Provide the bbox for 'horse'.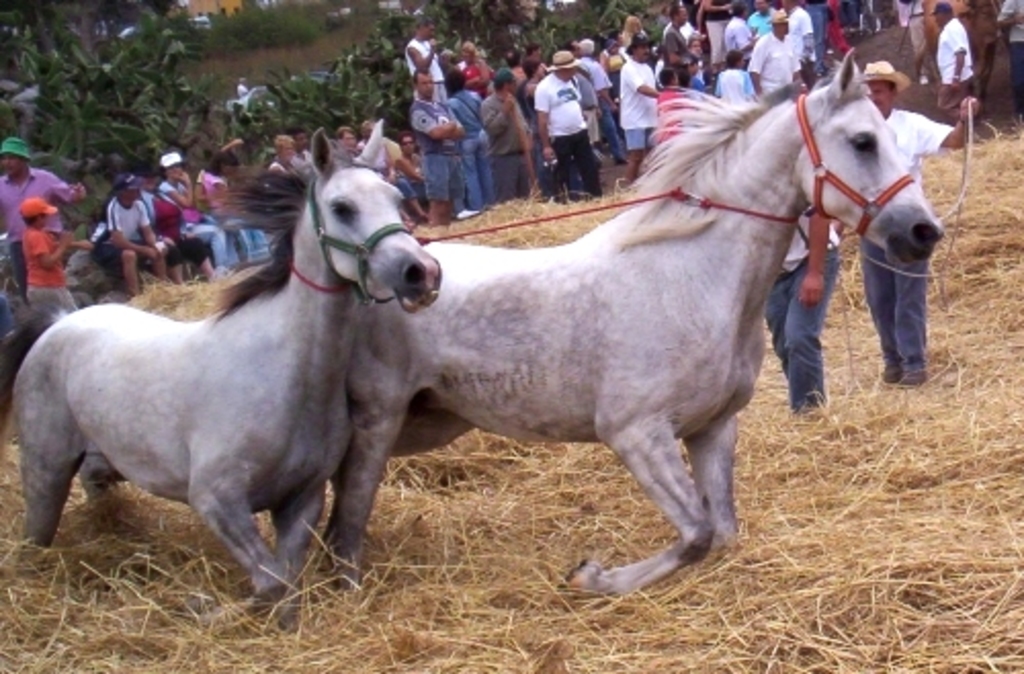
bbox=(0, 117, 446, 617).
